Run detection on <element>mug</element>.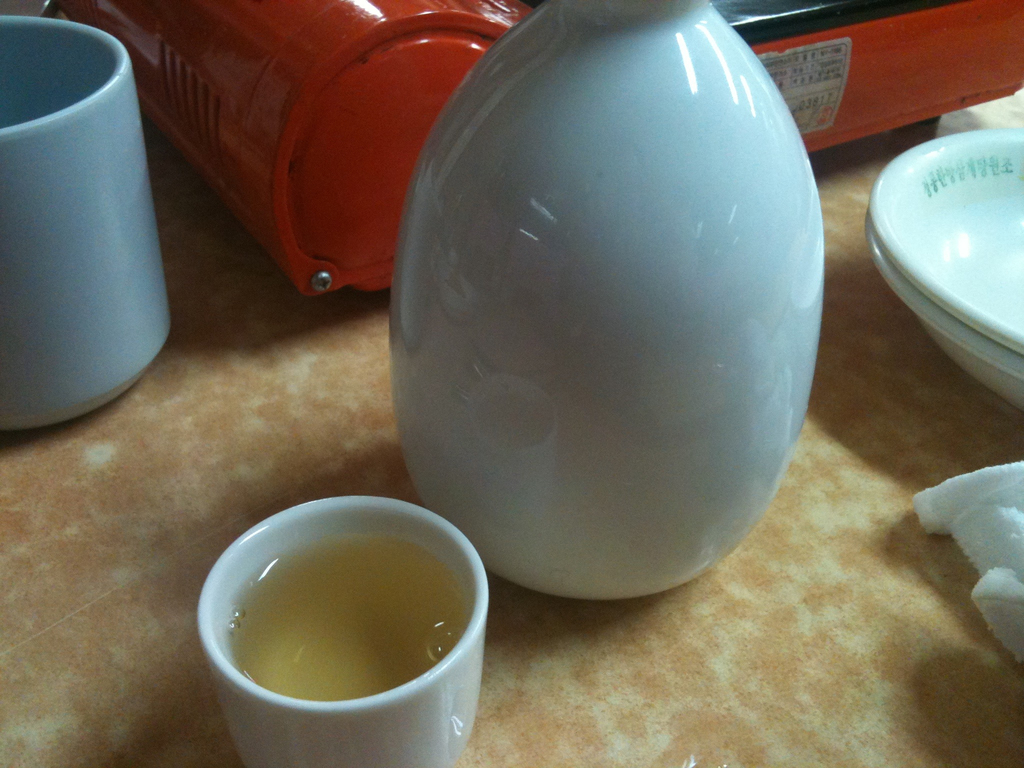
Result: bbox=(199, 493, 488, 767).
